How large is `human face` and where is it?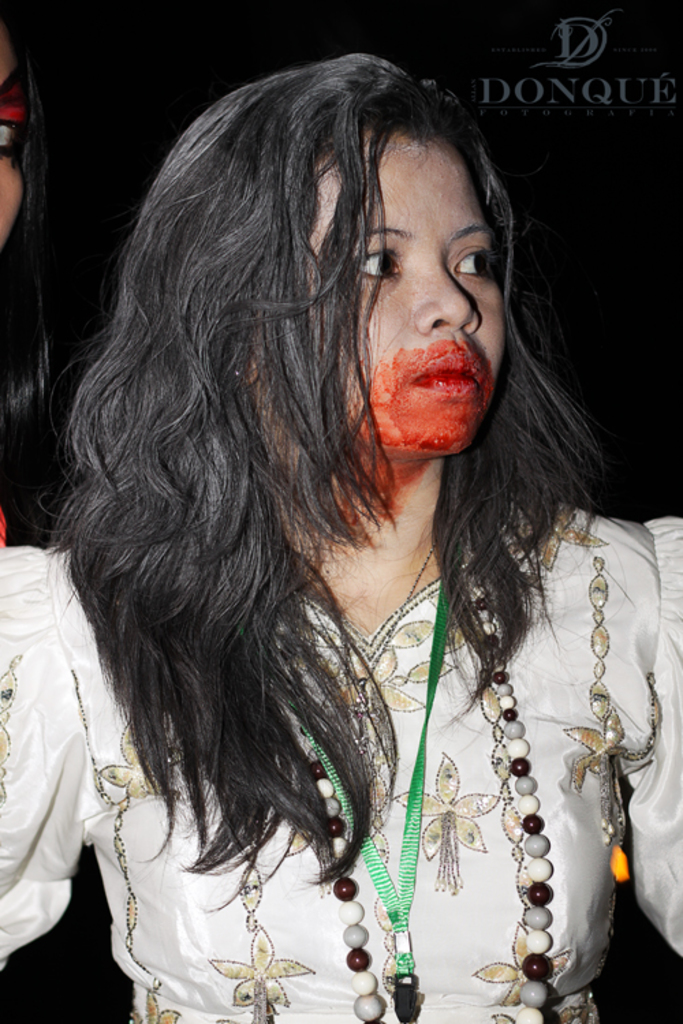
Bounding box: BBox(265, 128, 507, 452).
